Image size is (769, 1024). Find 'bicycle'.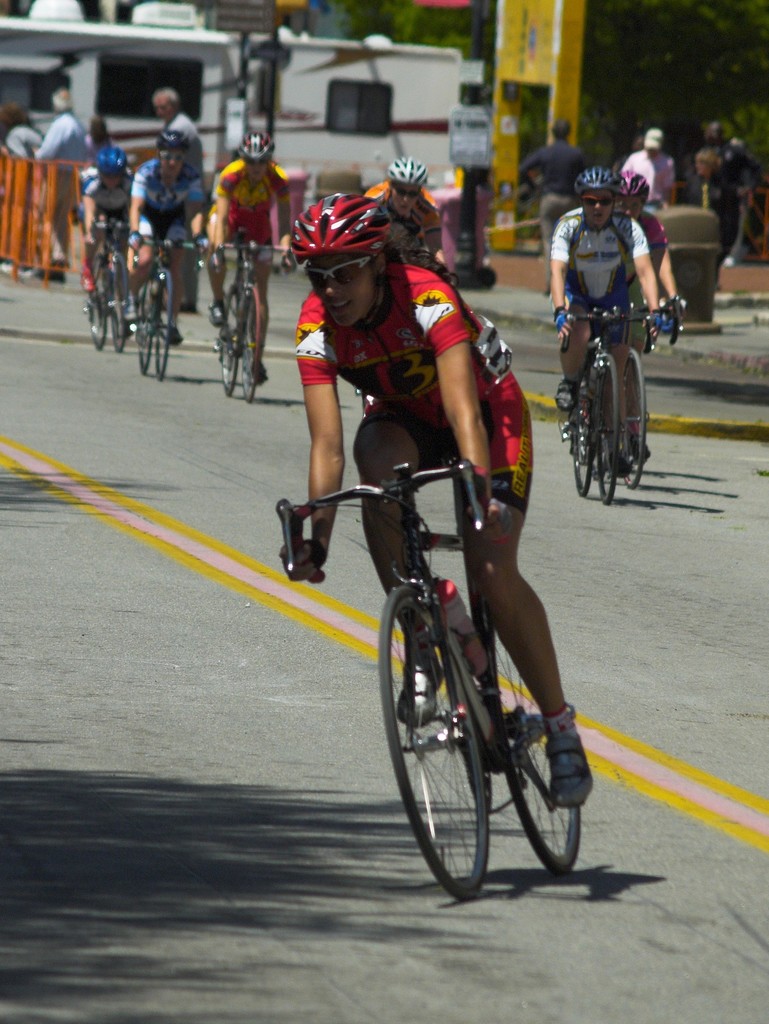
bbox=(271, 458, 591, 908).
